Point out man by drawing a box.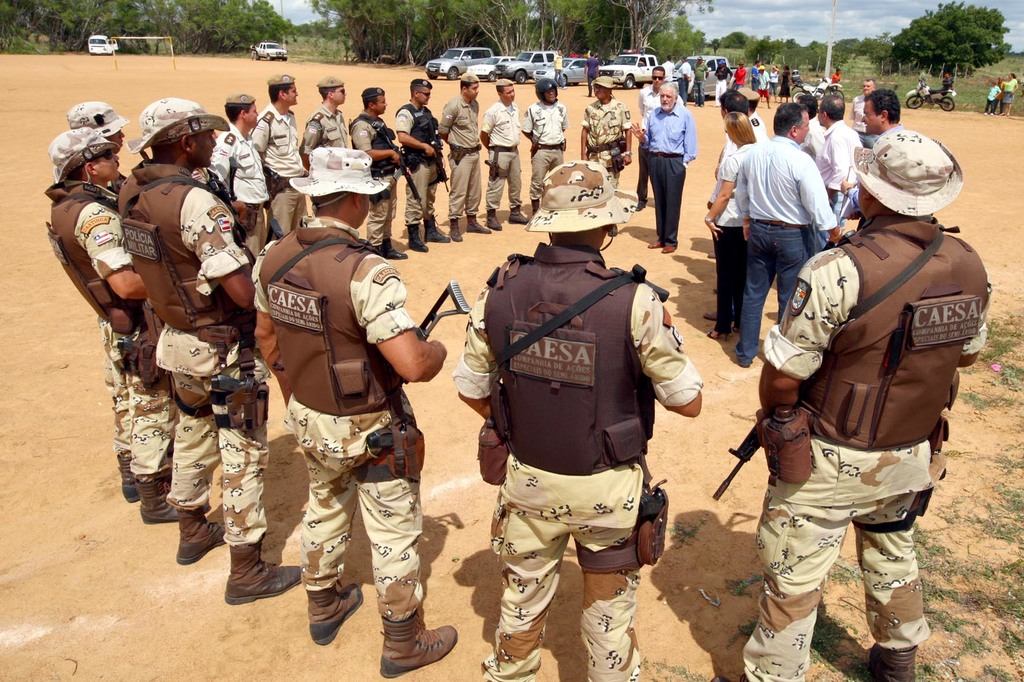
x1=734, y1=67, x2=744, y2=91.
